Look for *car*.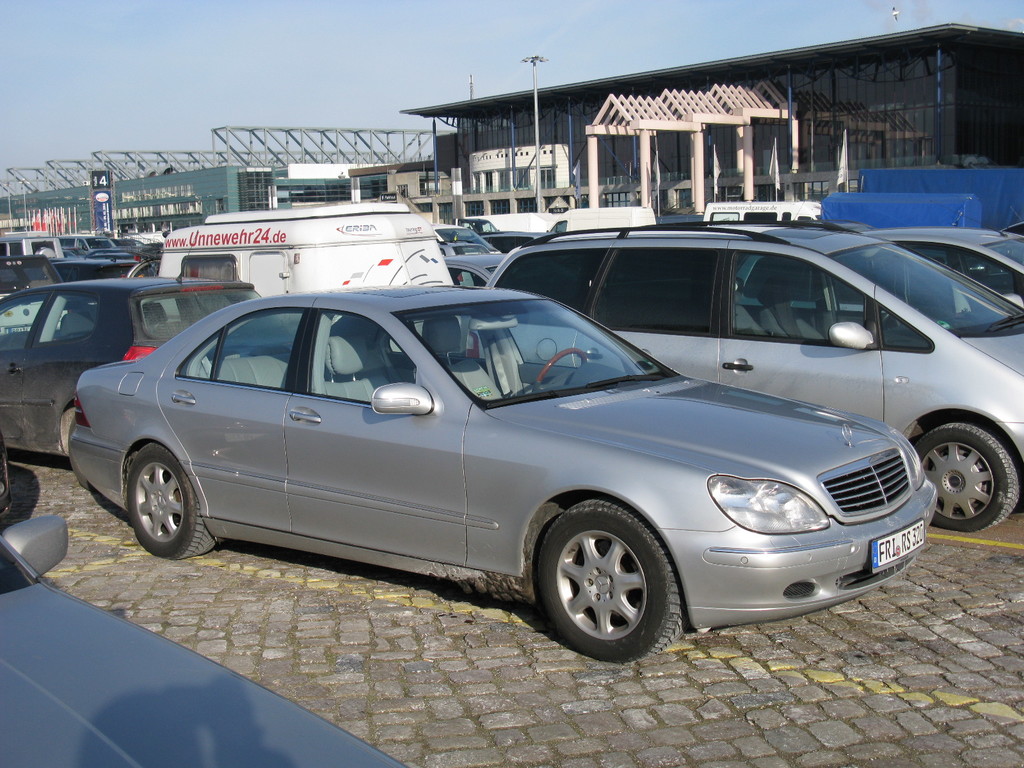
Found: (836,218,1023,306).
